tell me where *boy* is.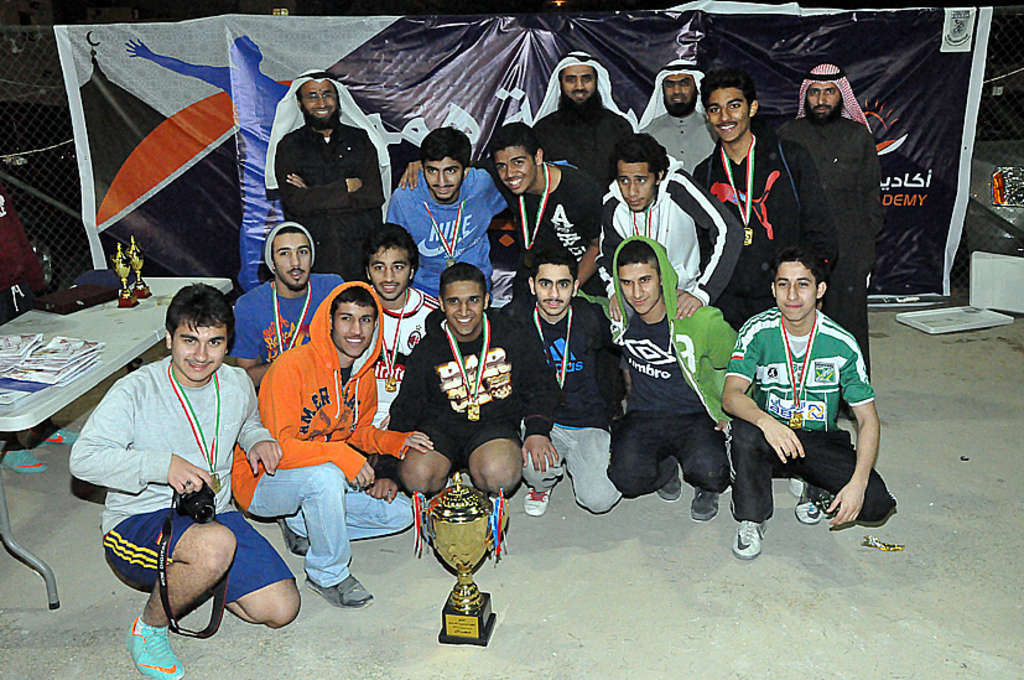
*boy* is at box(588, 130, 745, 316).
